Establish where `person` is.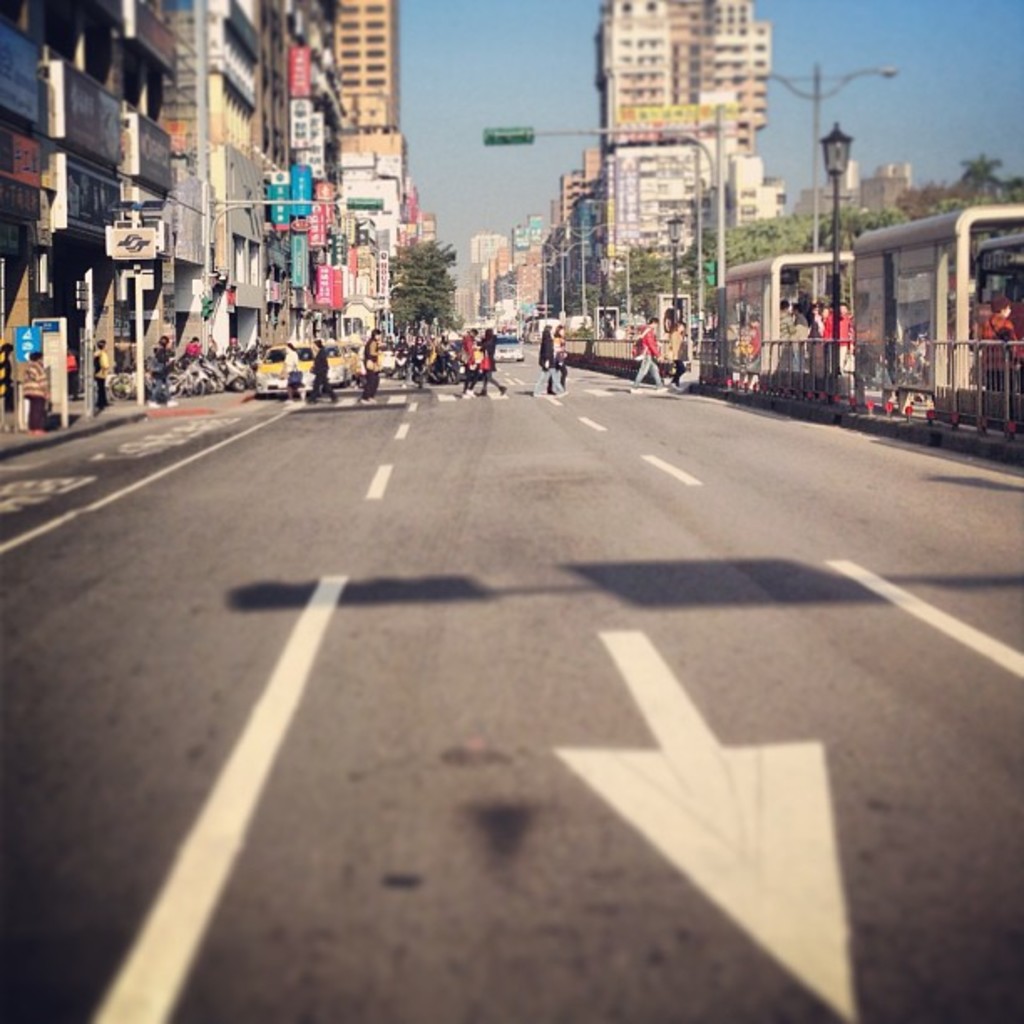
Established at crop(18, 356, 45, 428).
